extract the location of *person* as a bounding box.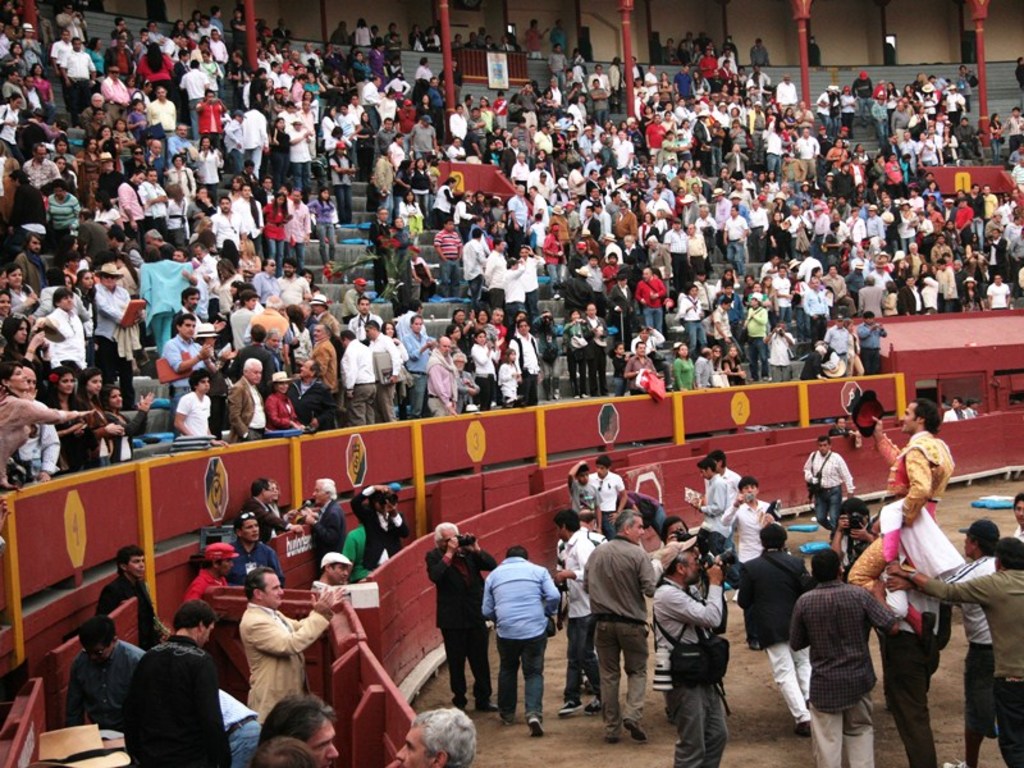
bbox=[963, 394, 980, 415].
